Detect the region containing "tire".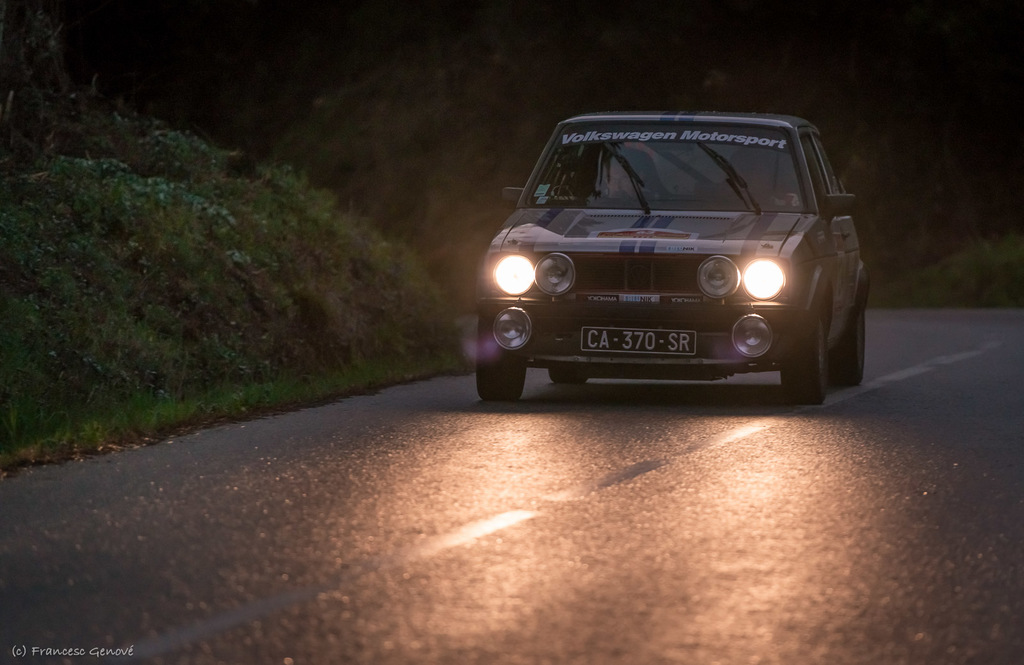
bbox=(475, 316, 525, 397).
